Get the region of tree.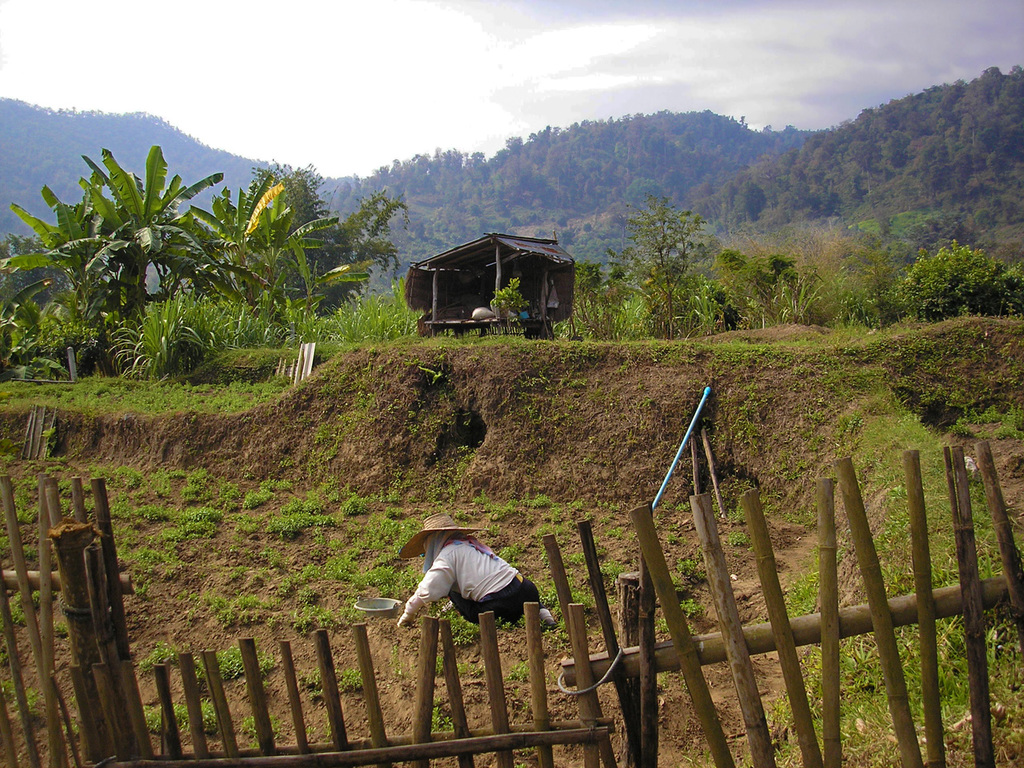
[837,228,905,334].
